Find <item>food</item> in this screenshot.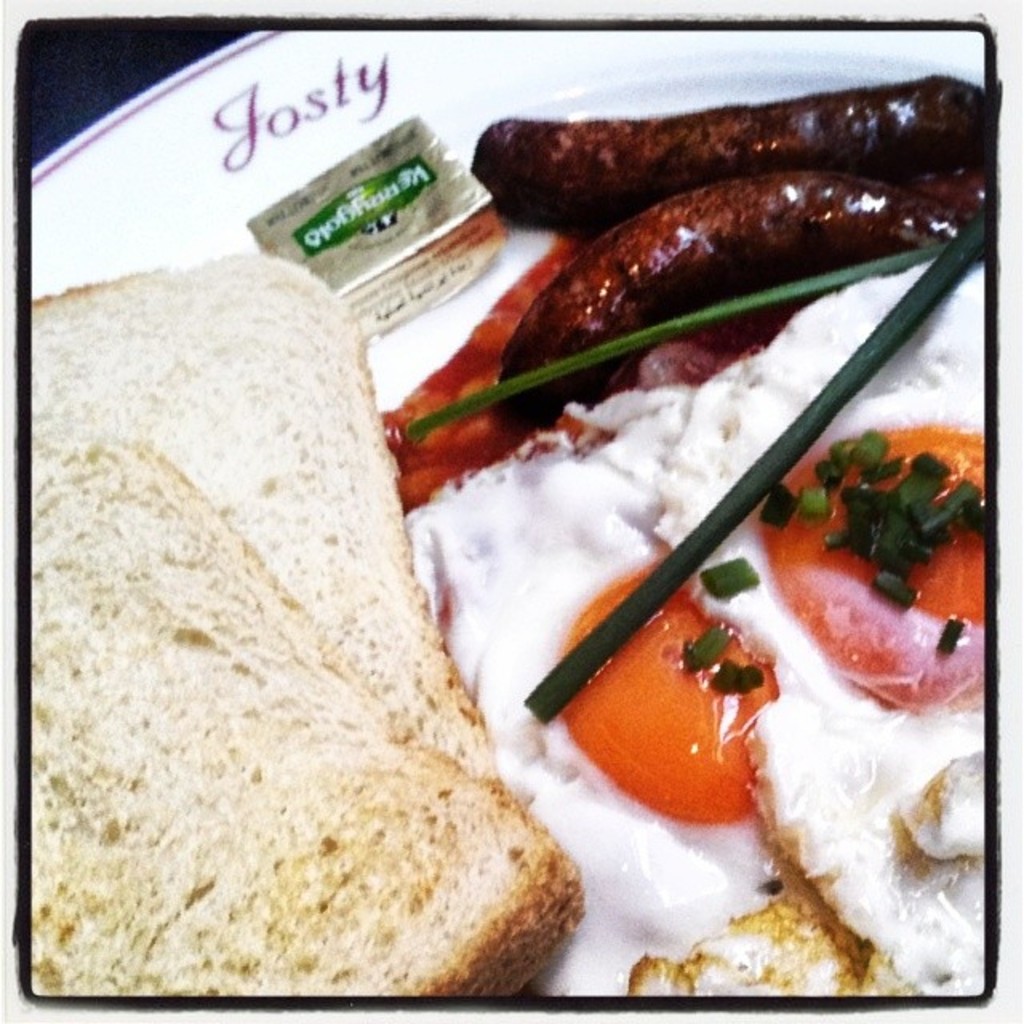
The bounding box for <item>food</item> is Rect(467, 77, 986, 995).
